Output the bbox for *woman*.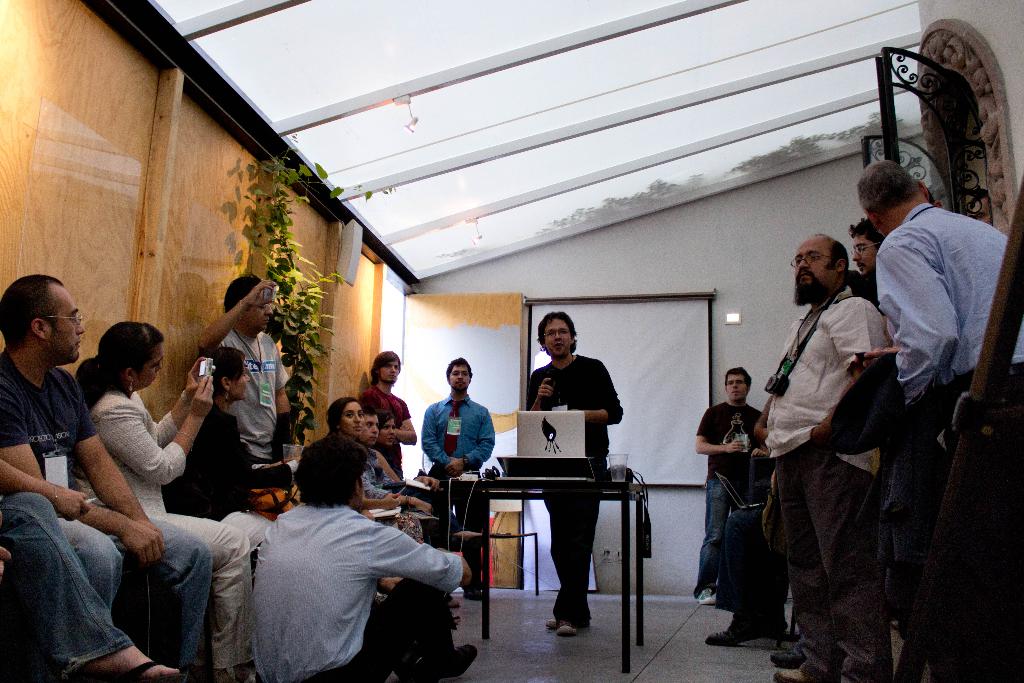
x1=164, y1=346, x2=285, y2=564.
